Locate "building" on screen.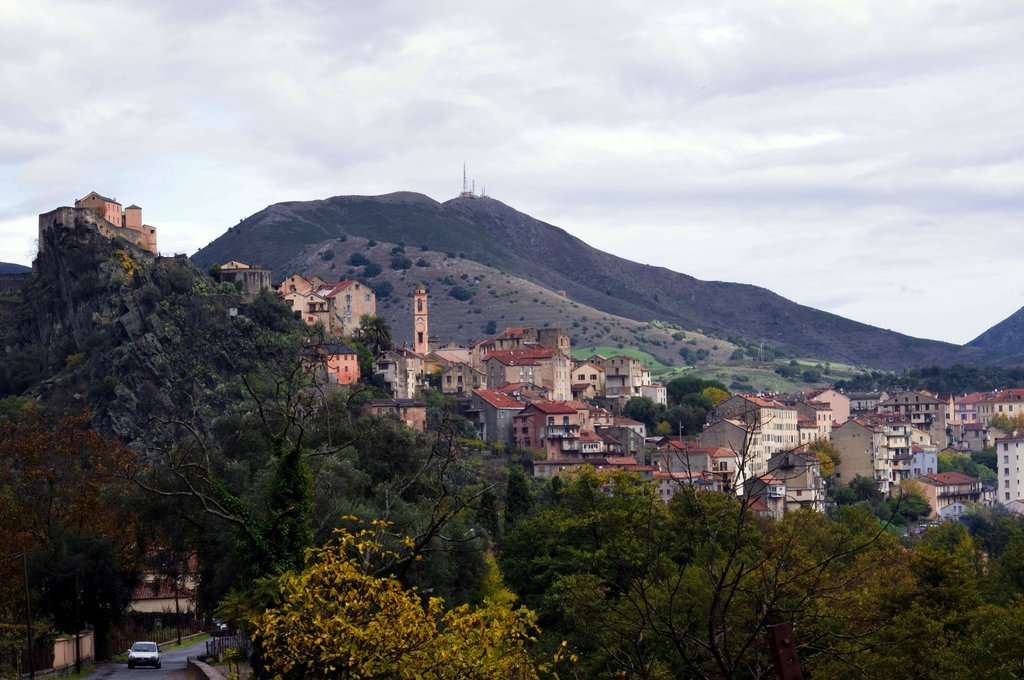
On screen at crop(76, 190, 120, 227).
